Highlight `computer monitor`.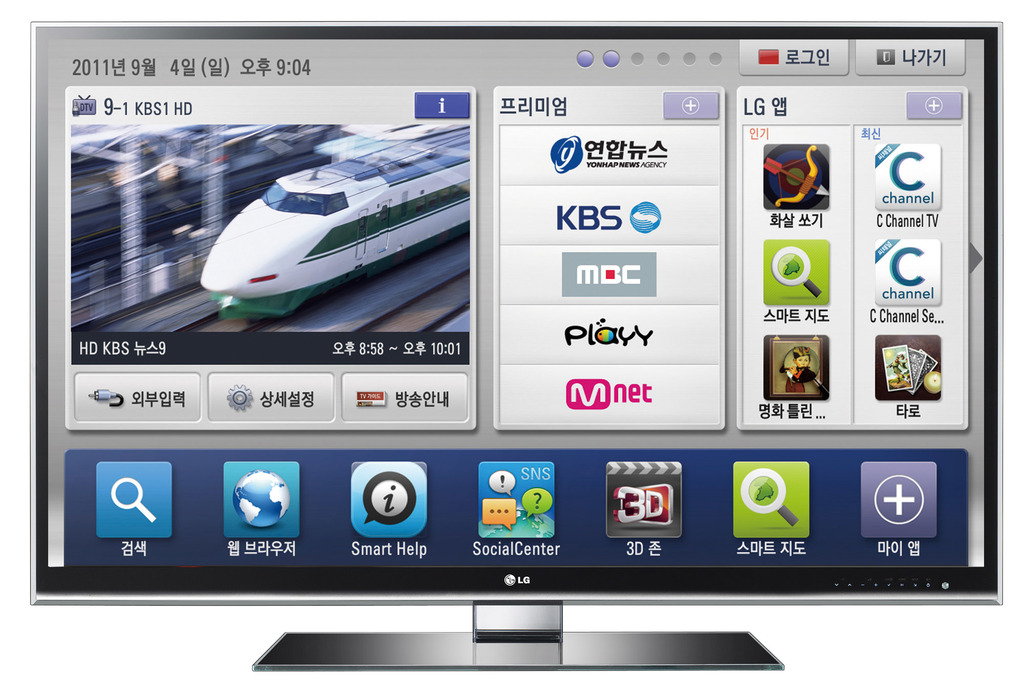
Highlighted region: 8 2 1023 621.
